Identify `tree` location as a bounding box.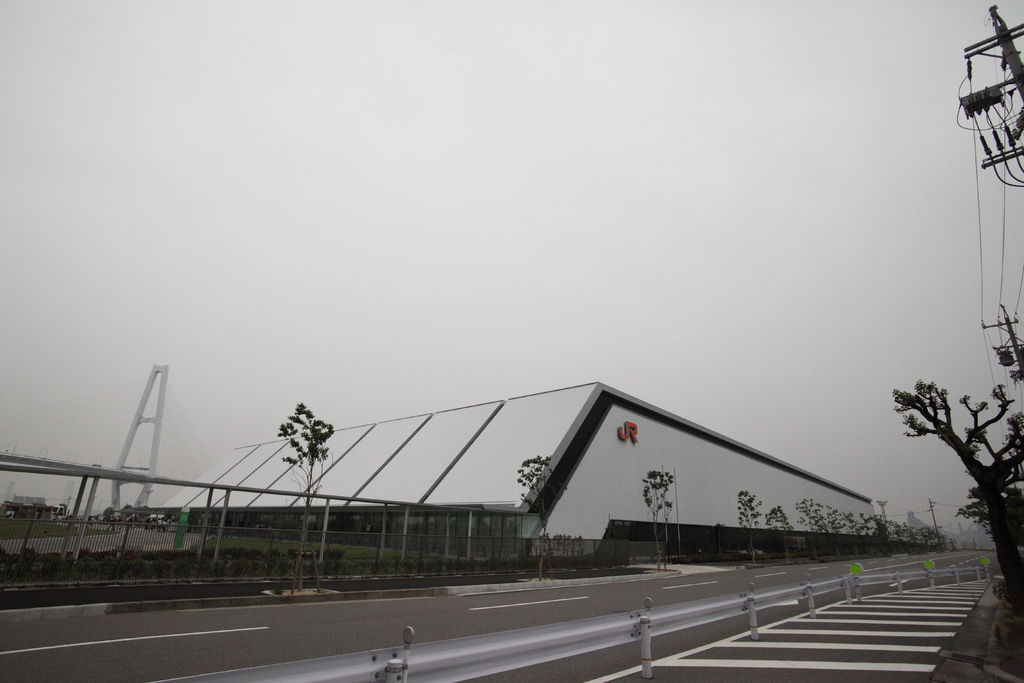
[x1=278, y1=400, x2=332, y2=589].
